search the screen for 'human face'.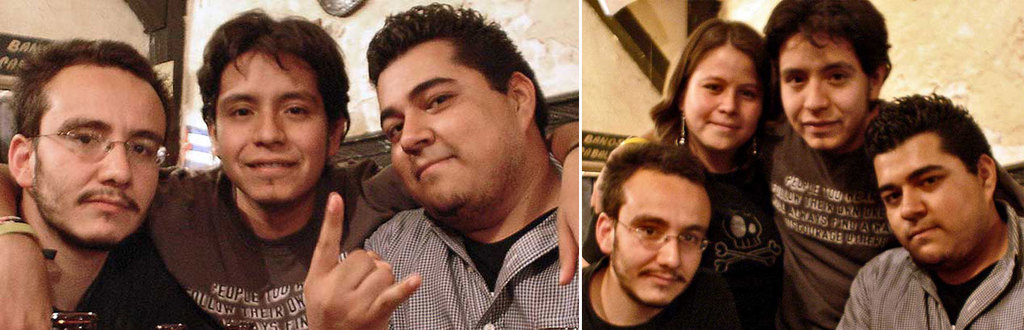
Found at <region>782, 29, 867, 147</region>.
